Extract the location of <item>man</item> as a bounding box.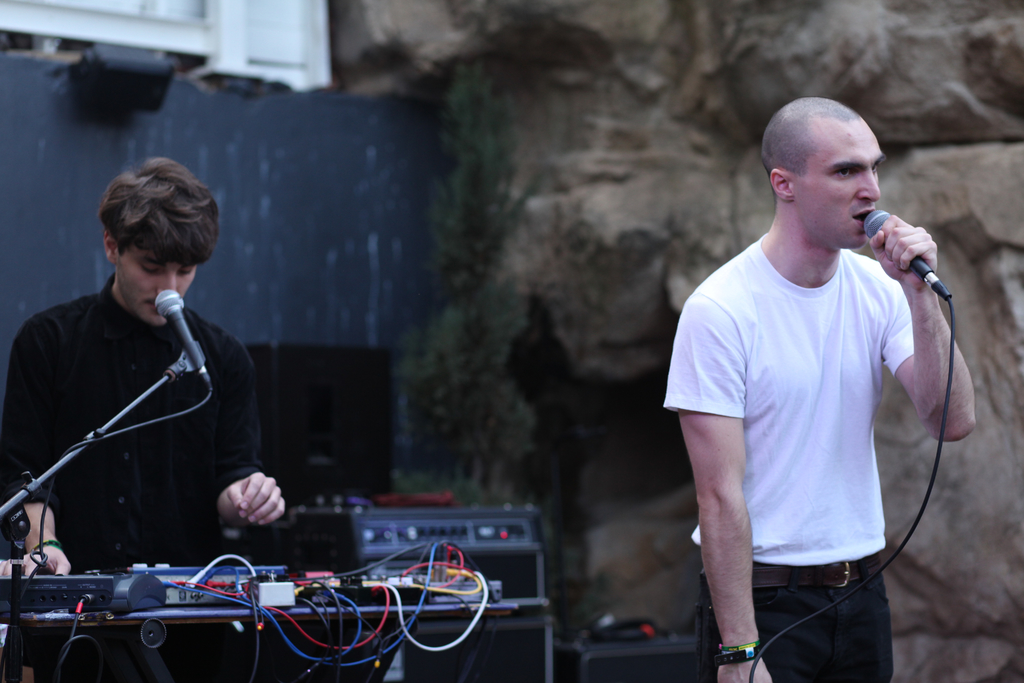
left=0, top=158, right=286, bottom=682.
